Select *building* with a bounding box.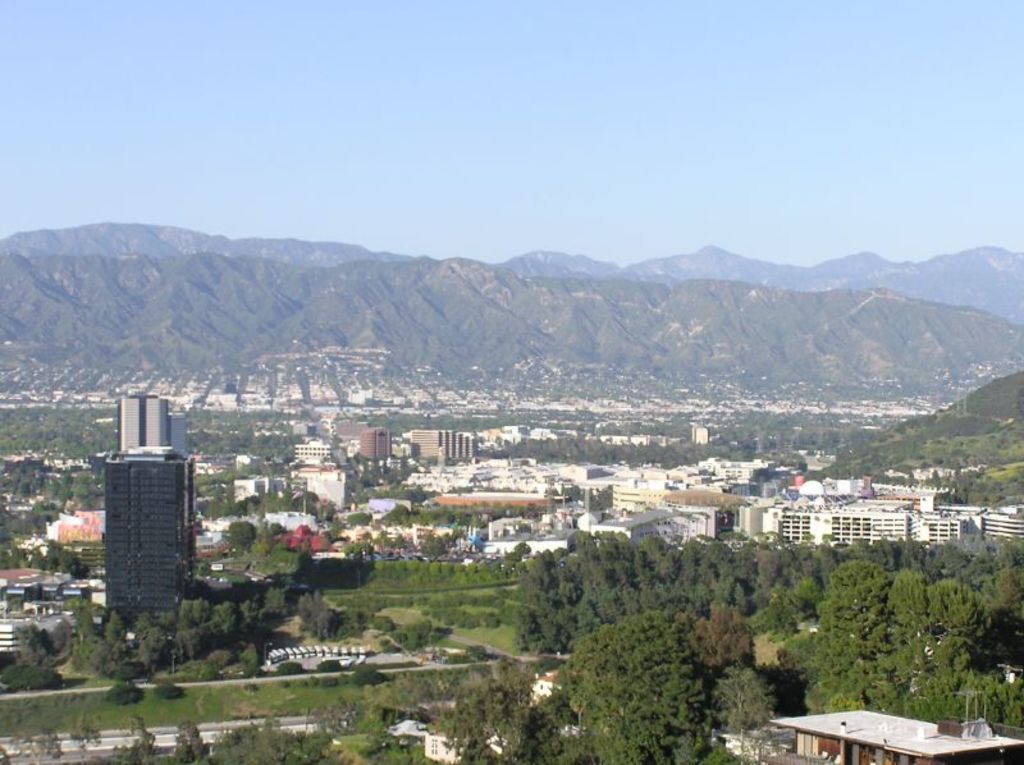
<box>763,499,1023,540</box>.
